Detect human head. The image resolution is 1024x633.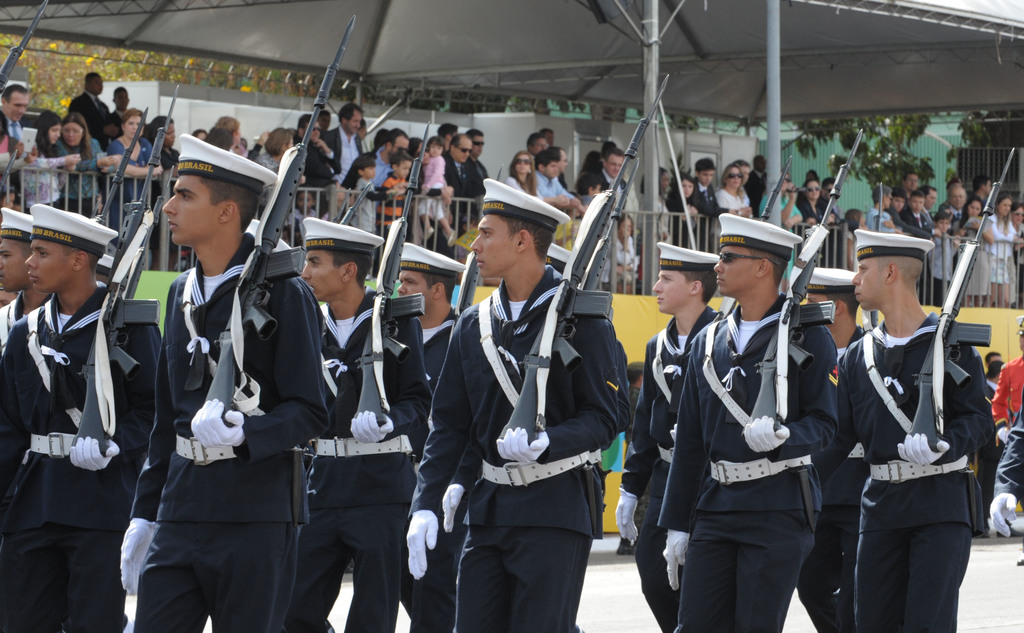
box=[996, 192, 1017, 217].
